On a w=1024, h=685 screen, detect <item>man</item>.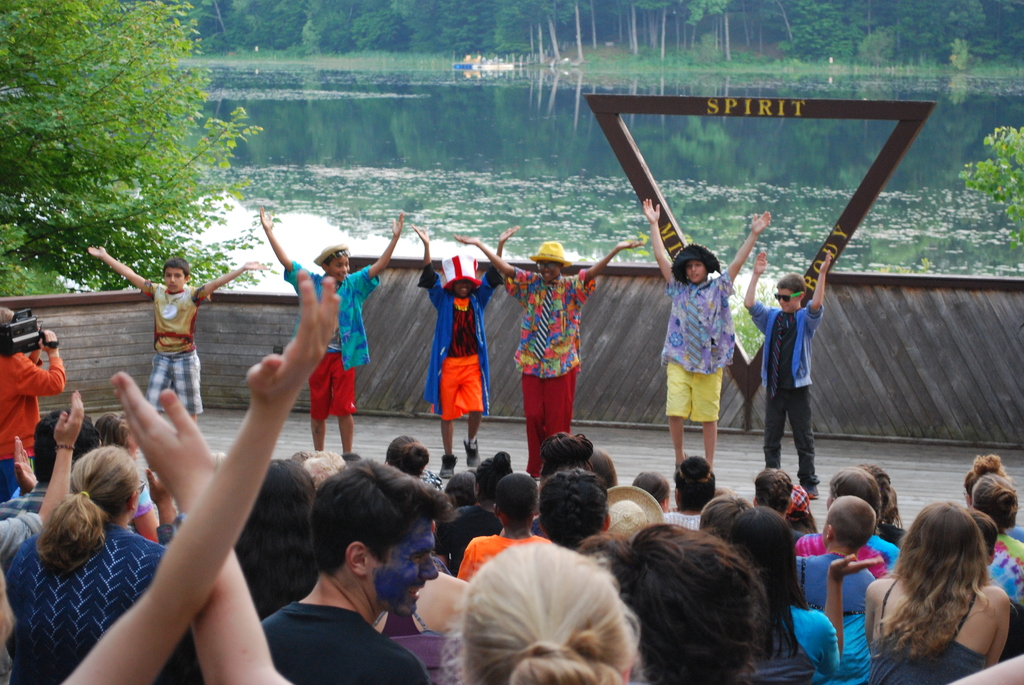
[left=0, top=405, right=102, bottom=519].
